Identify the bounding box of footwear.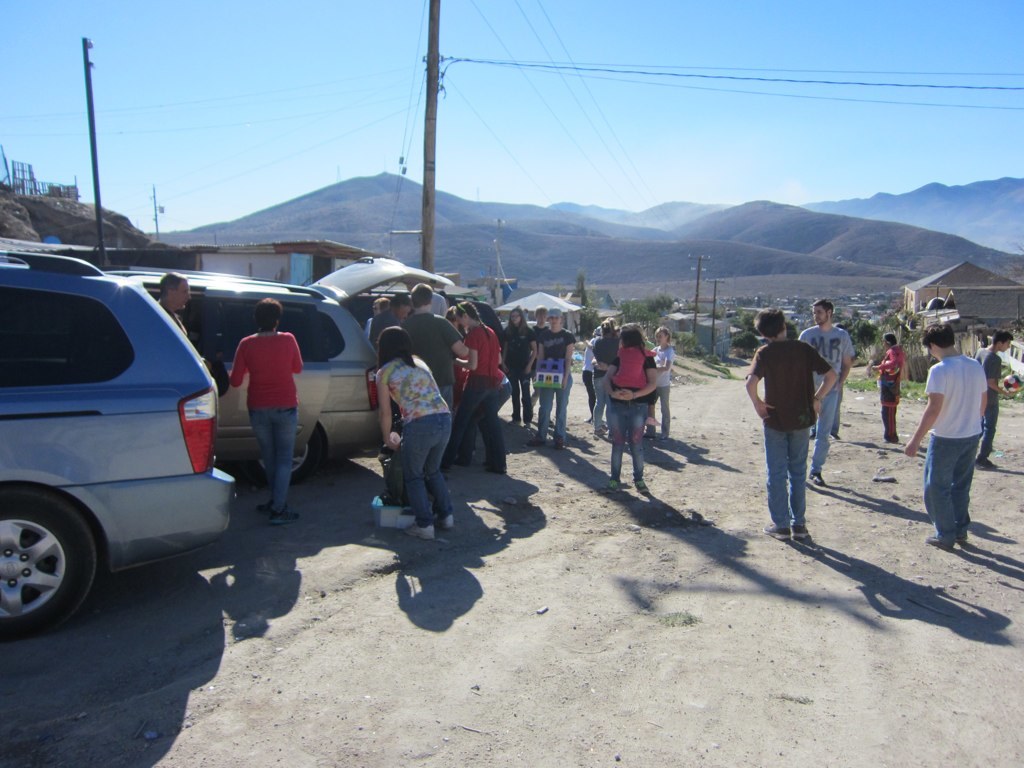
l=260, t=500, r=272, b=513.
